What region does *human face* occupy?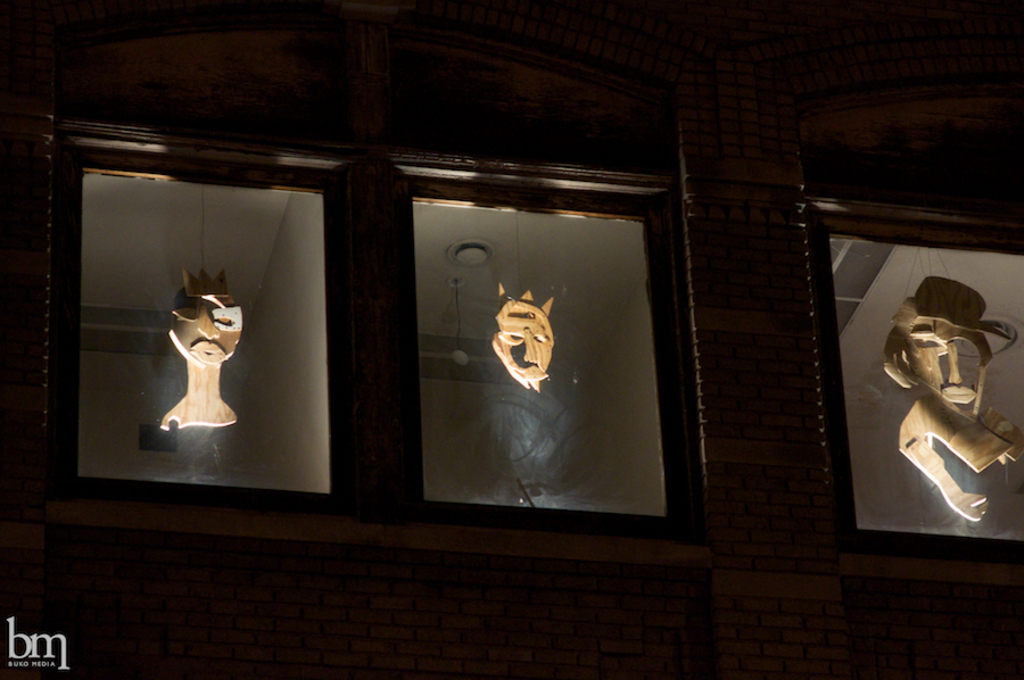
region(168, 289, 238, 365).
